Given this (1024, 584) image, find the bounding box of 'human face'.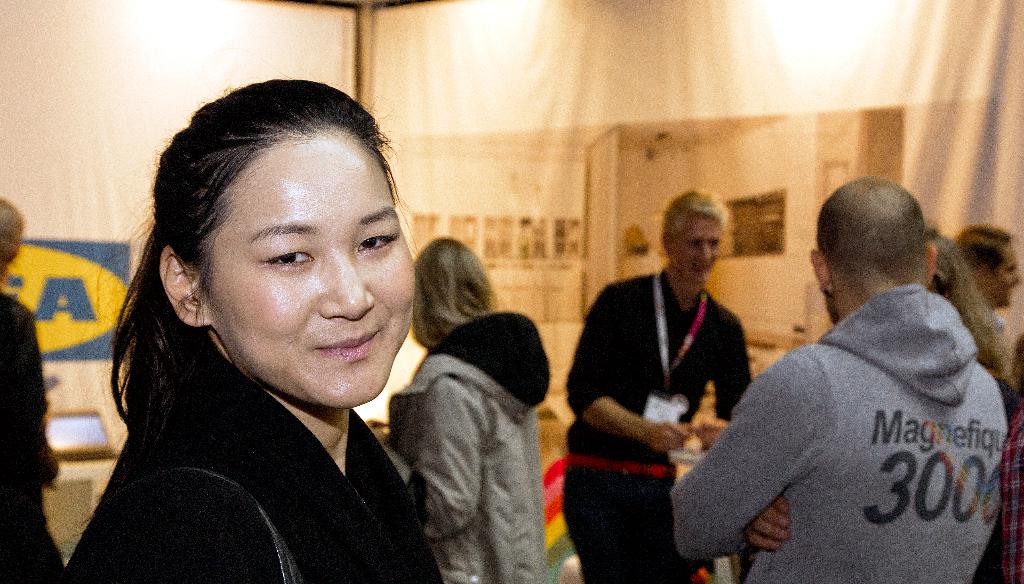
detection(207, 138, 414, 407).
